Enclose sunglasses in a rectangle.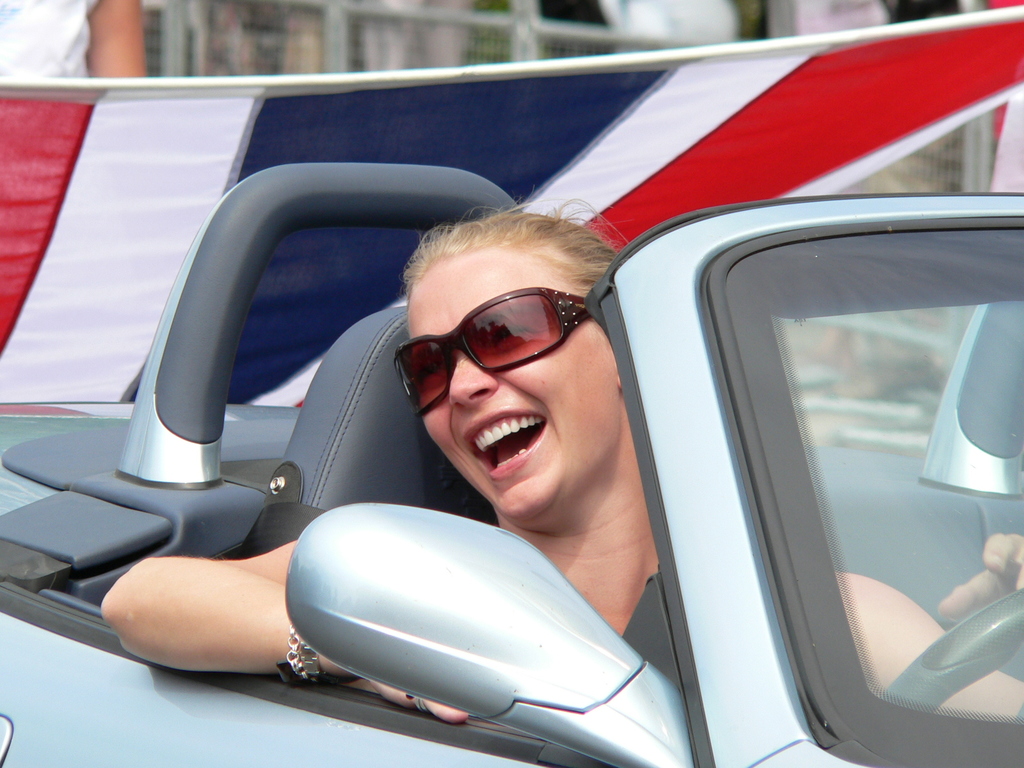
<bbox>394, 287, 595, 420</bbox>.
